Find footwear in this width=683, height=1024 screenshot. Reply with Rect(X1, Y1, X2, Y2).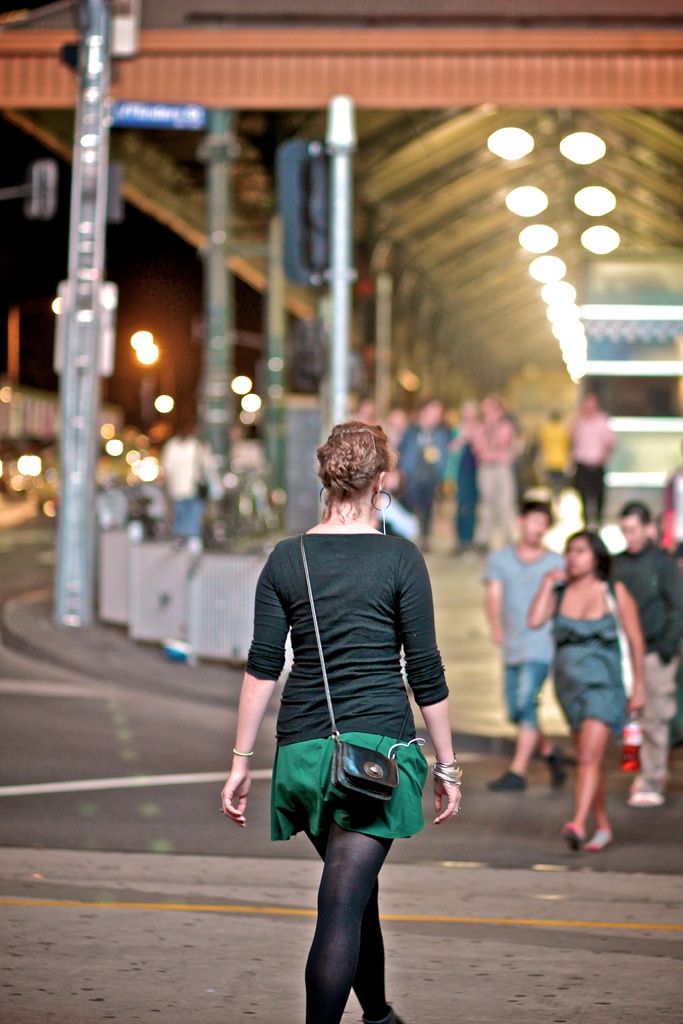
Rect(547, 742, 572, 788).
